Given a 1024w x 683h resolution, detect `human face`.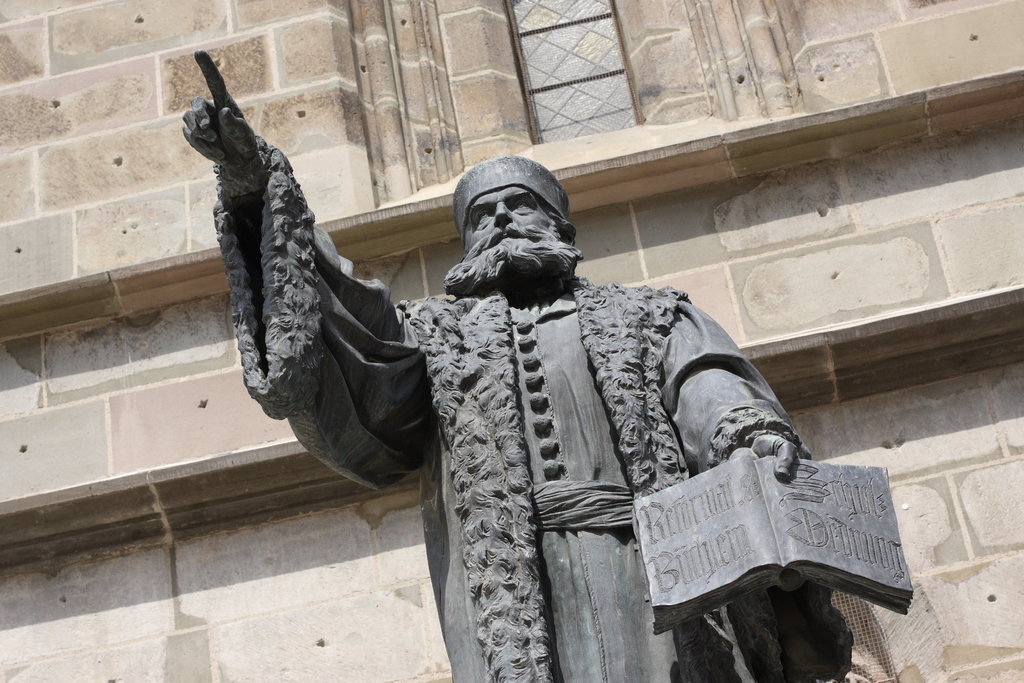
select_region(449, 186, 582, 282).
